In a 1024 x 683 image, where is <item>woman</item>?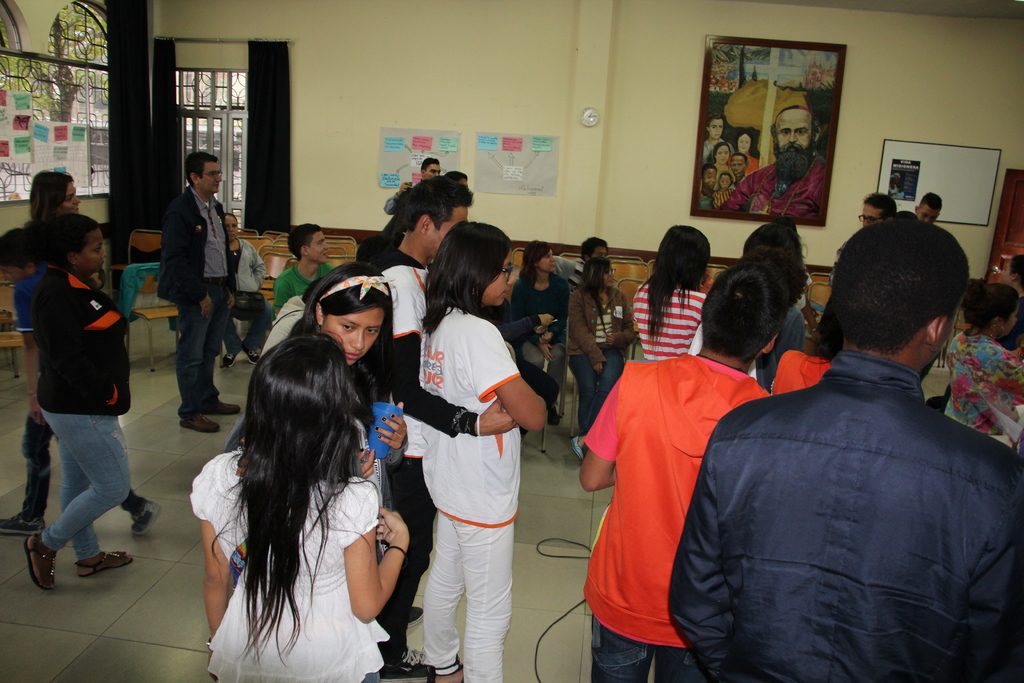
(x1=737, y1=131, x2=758, y2=171).
